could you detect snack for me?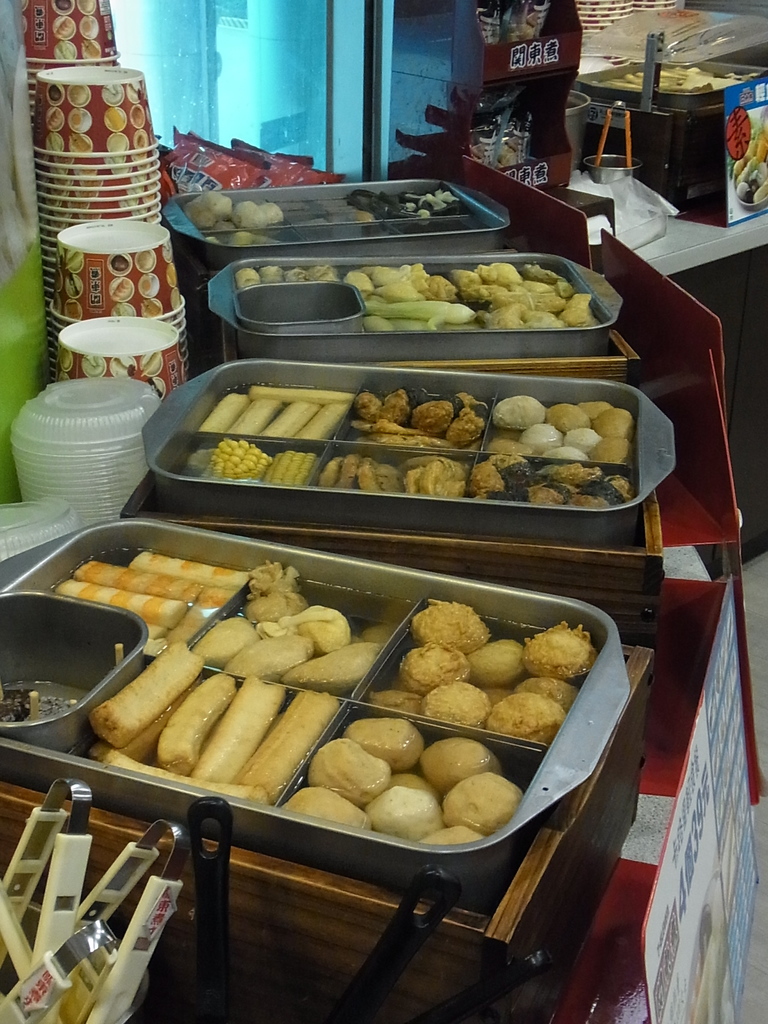
Detection result: 83/637/338/807.
